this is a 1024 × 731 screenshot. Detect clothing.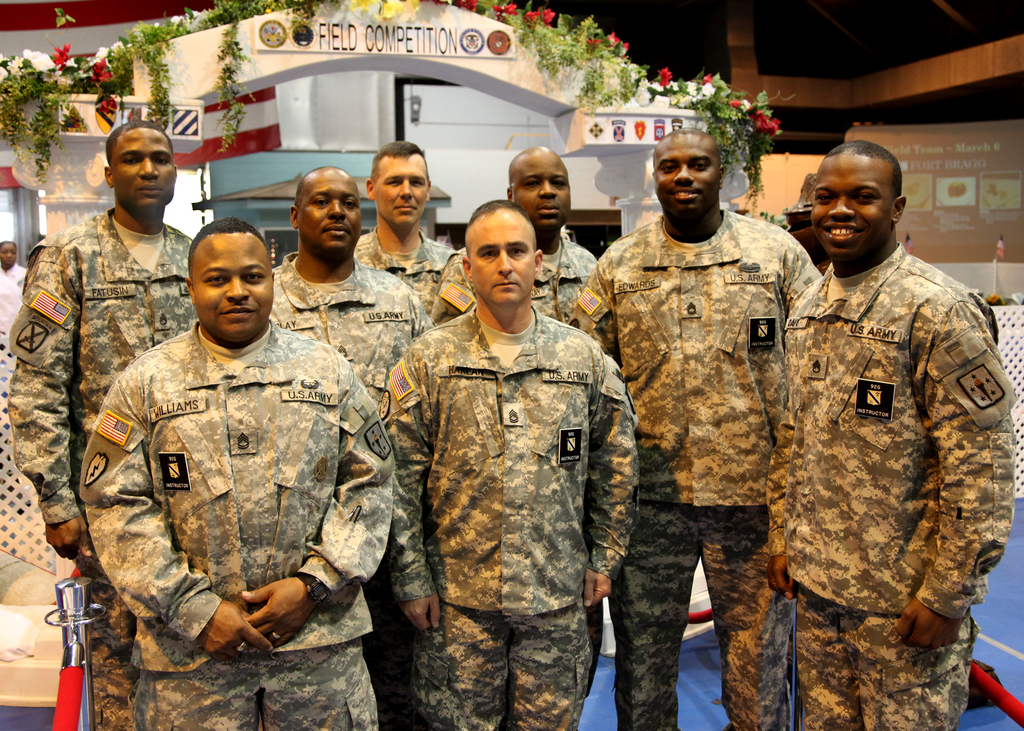
381, 306, 636, 730.
